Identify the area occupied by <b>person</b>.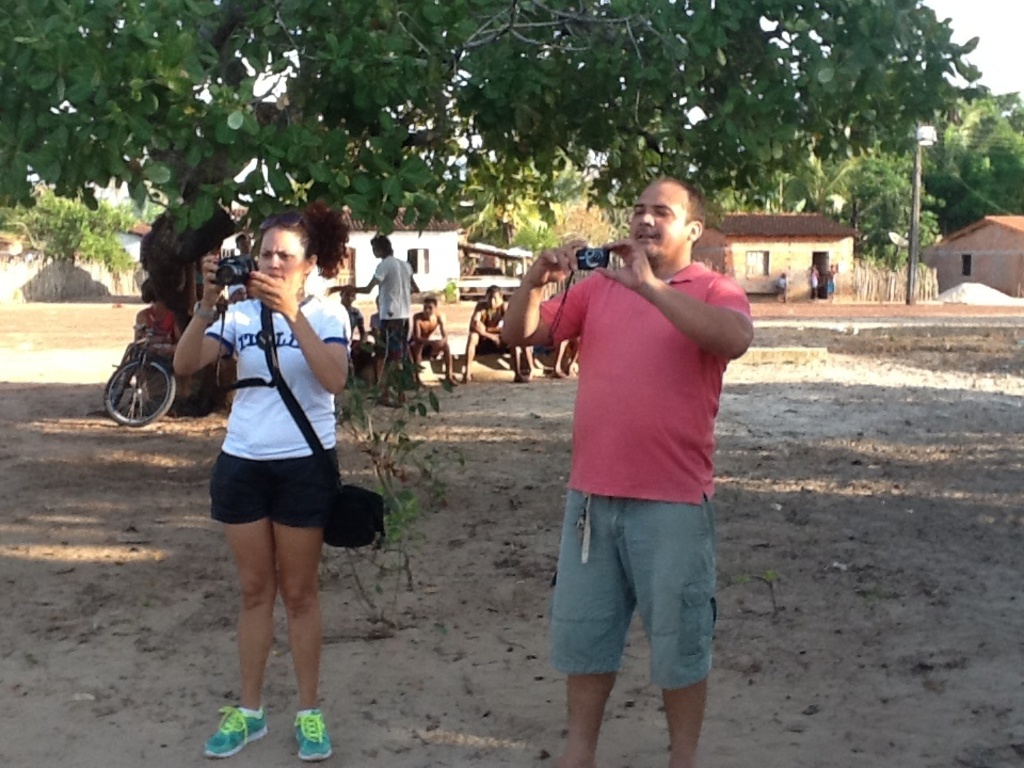
Area: [left=810, top=265, right=822, bottom=298].
